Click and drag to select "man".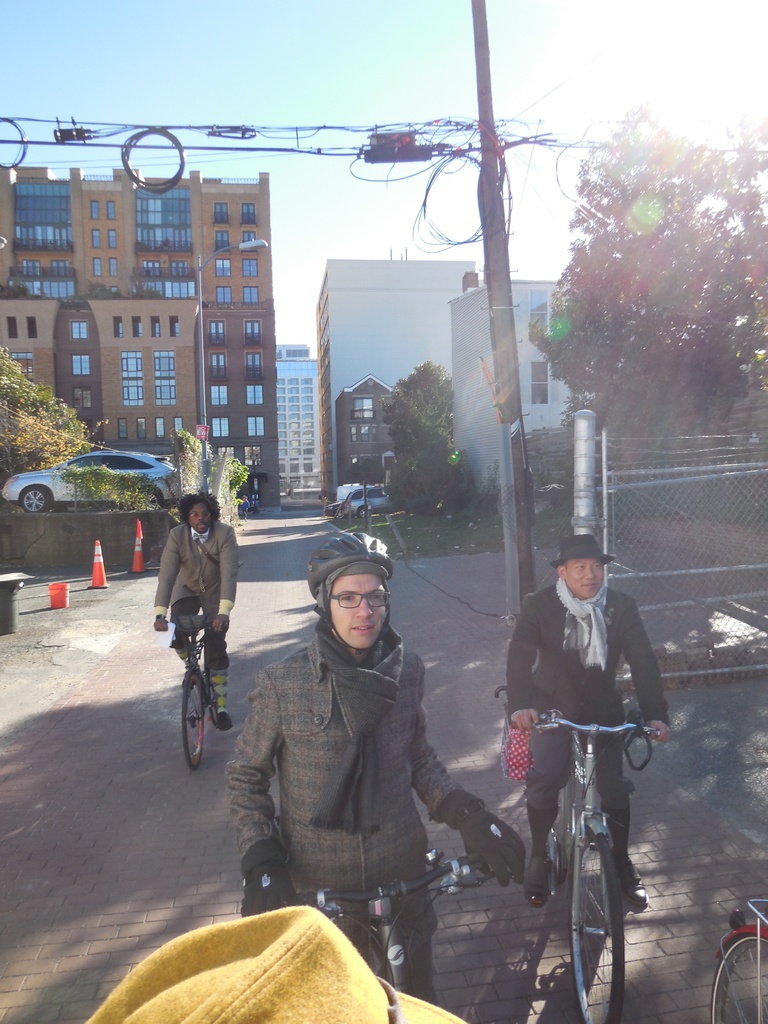
Selection: x1=153, y1=491, x2=237, y2=729.
